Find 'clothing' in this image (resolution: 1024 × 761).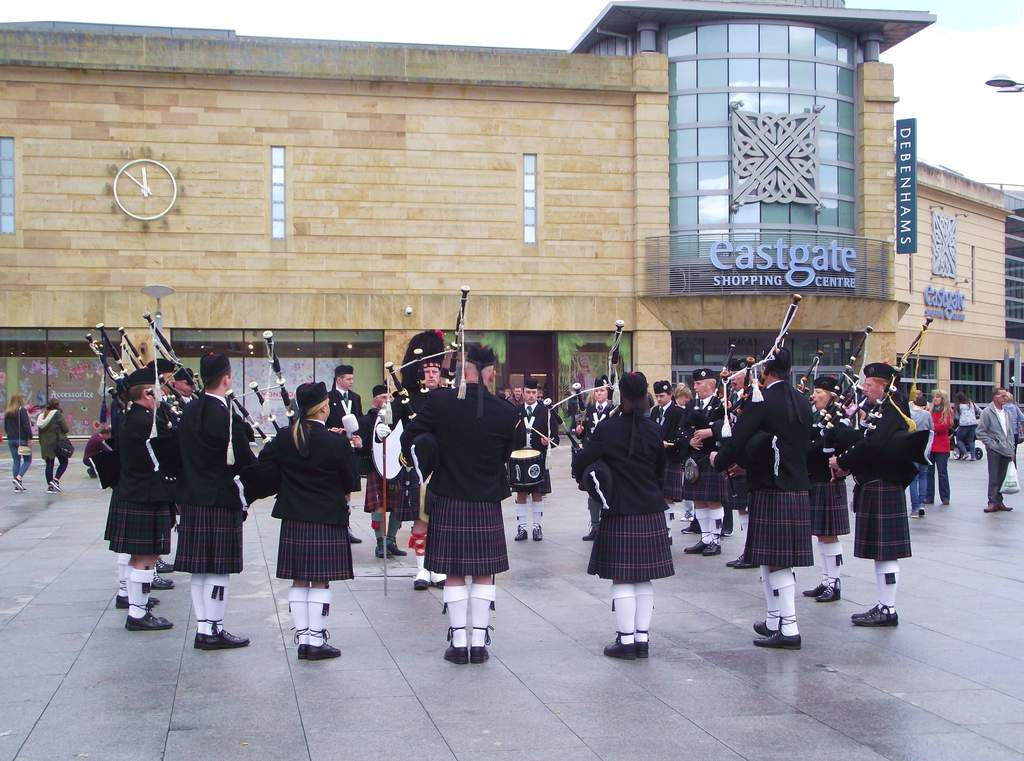
175,360,261,571.
